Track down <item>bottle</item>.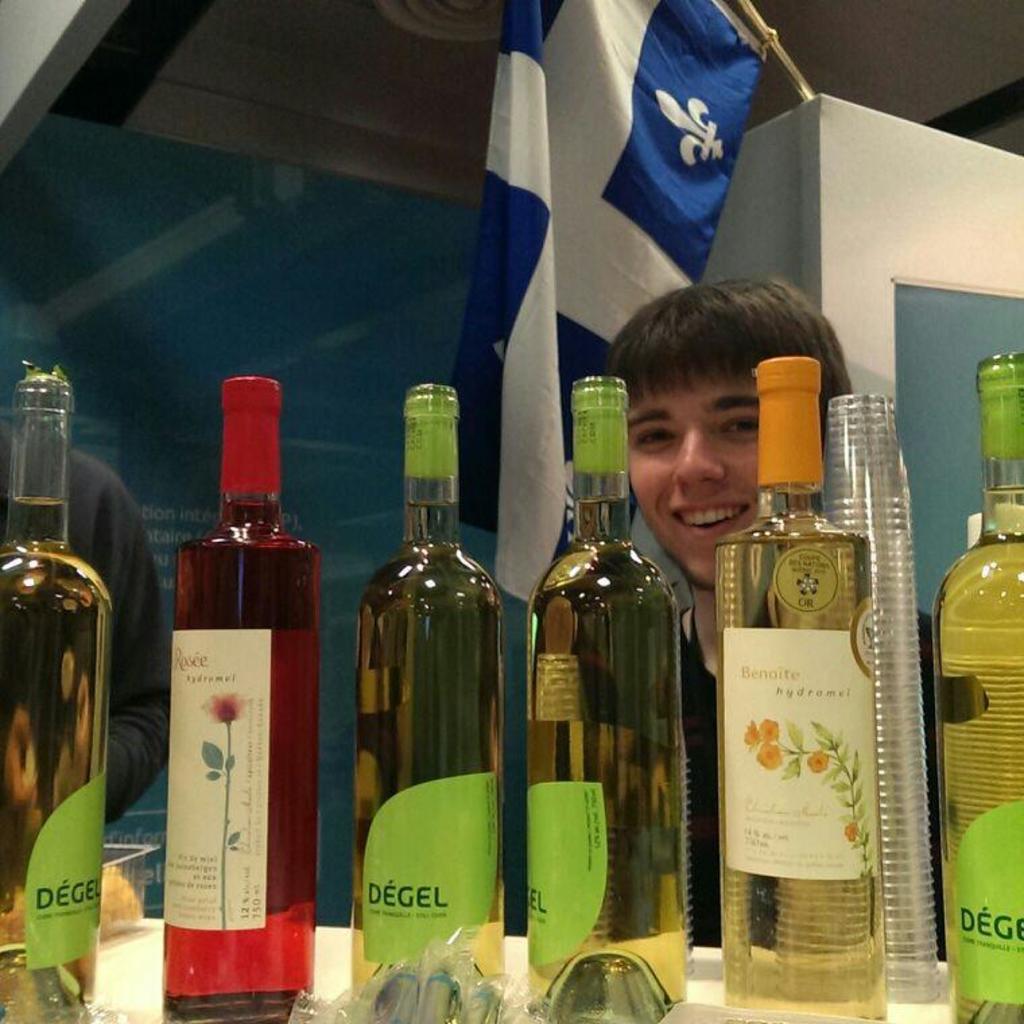
Tracked to 0,361,97,1023.
